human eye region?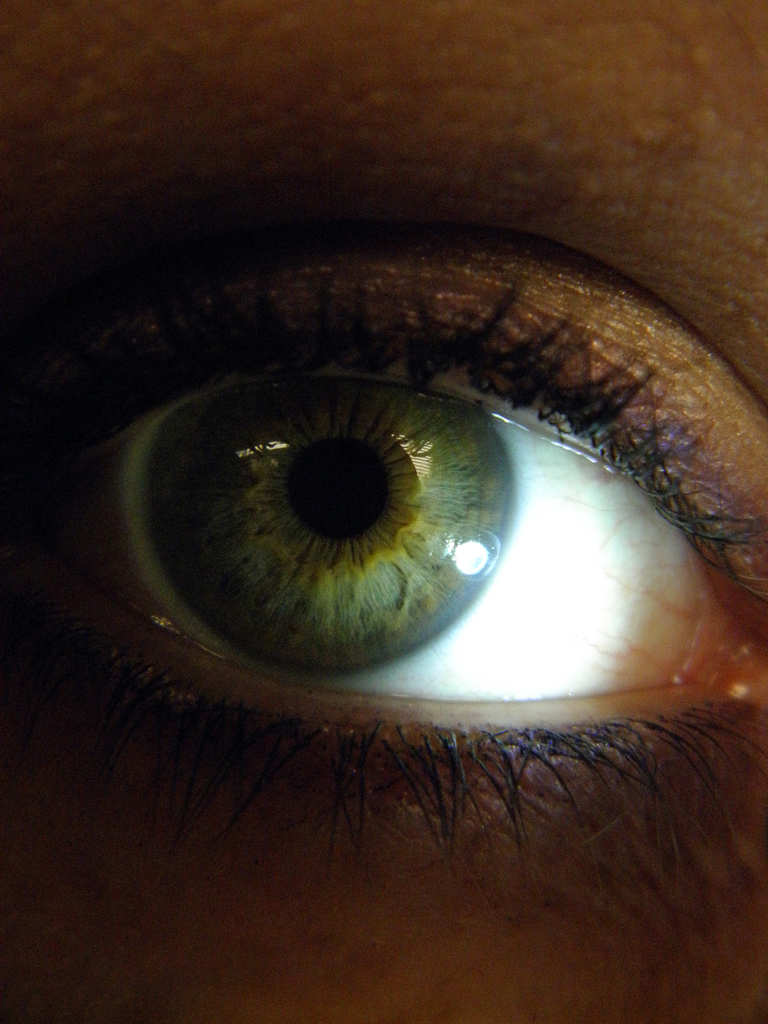
locate(0, 0, 767, 1023)
